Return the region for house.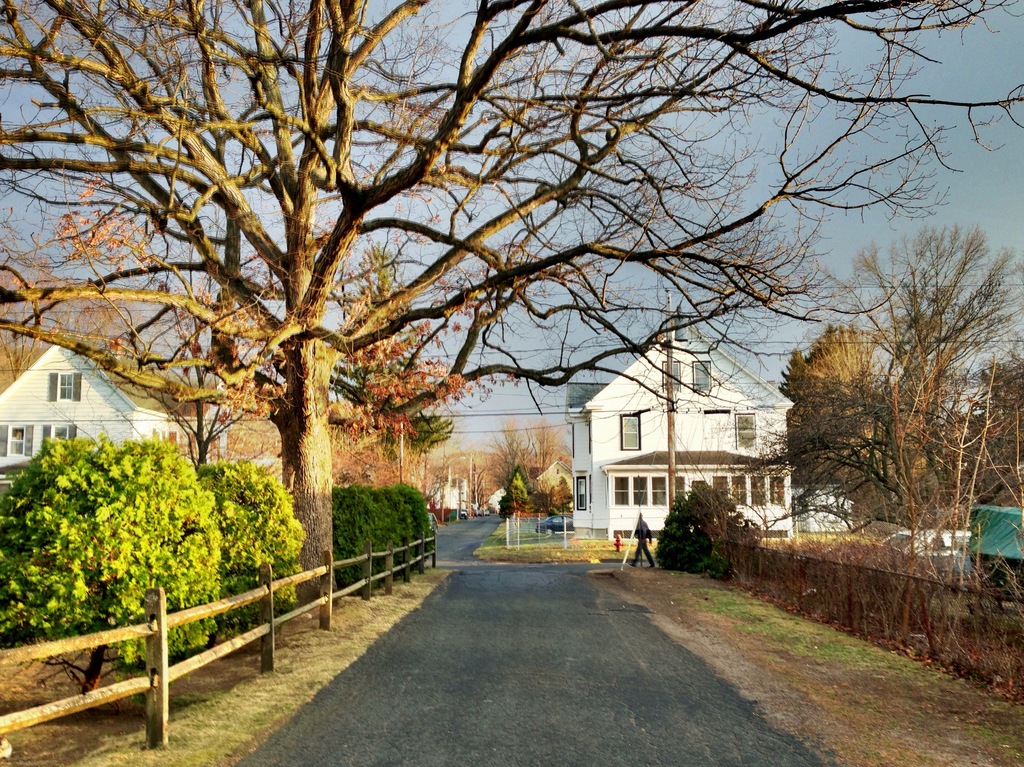
<box>0,339,231,472</box>.
